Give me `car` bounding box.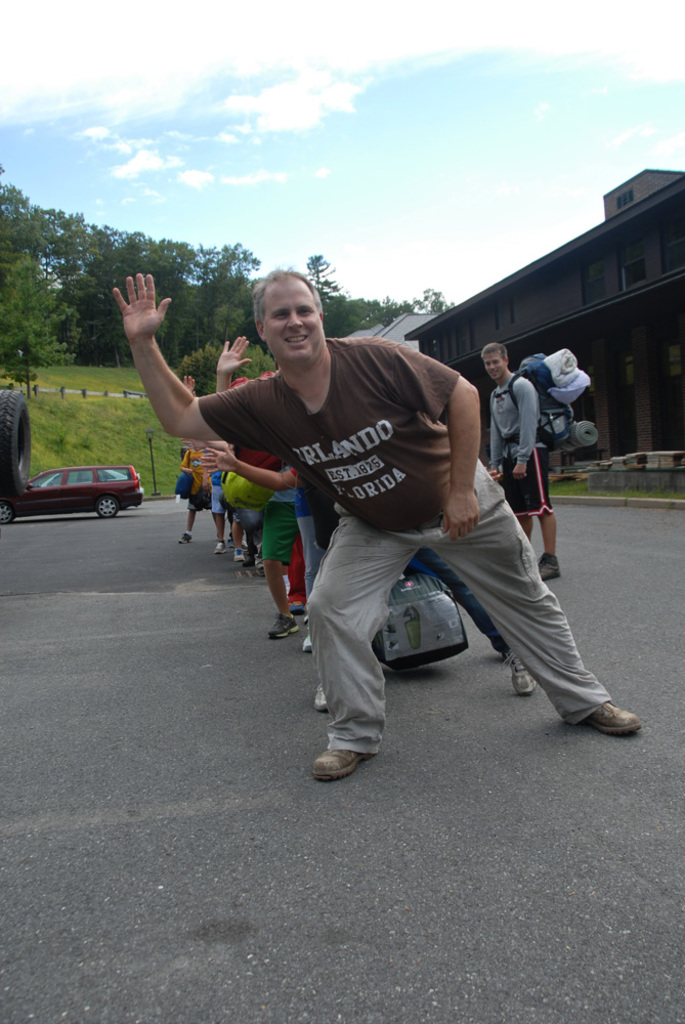
(4, 437, 129, 521).
